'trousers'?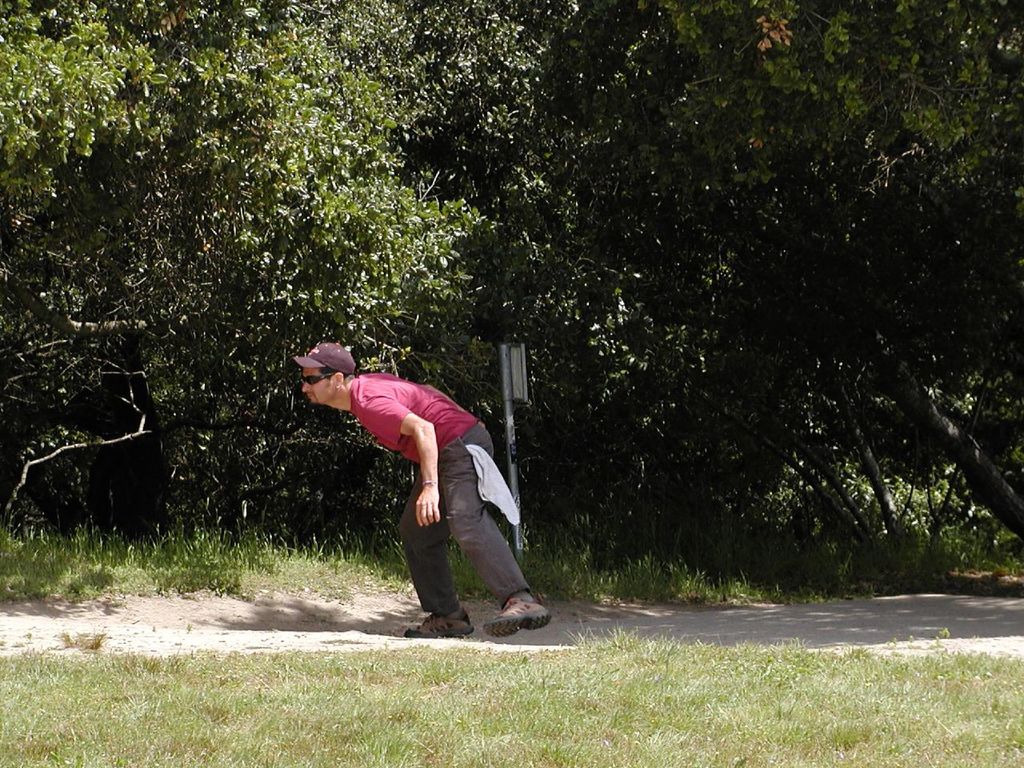
x1=398, y1=417, x2=535, y2=619
